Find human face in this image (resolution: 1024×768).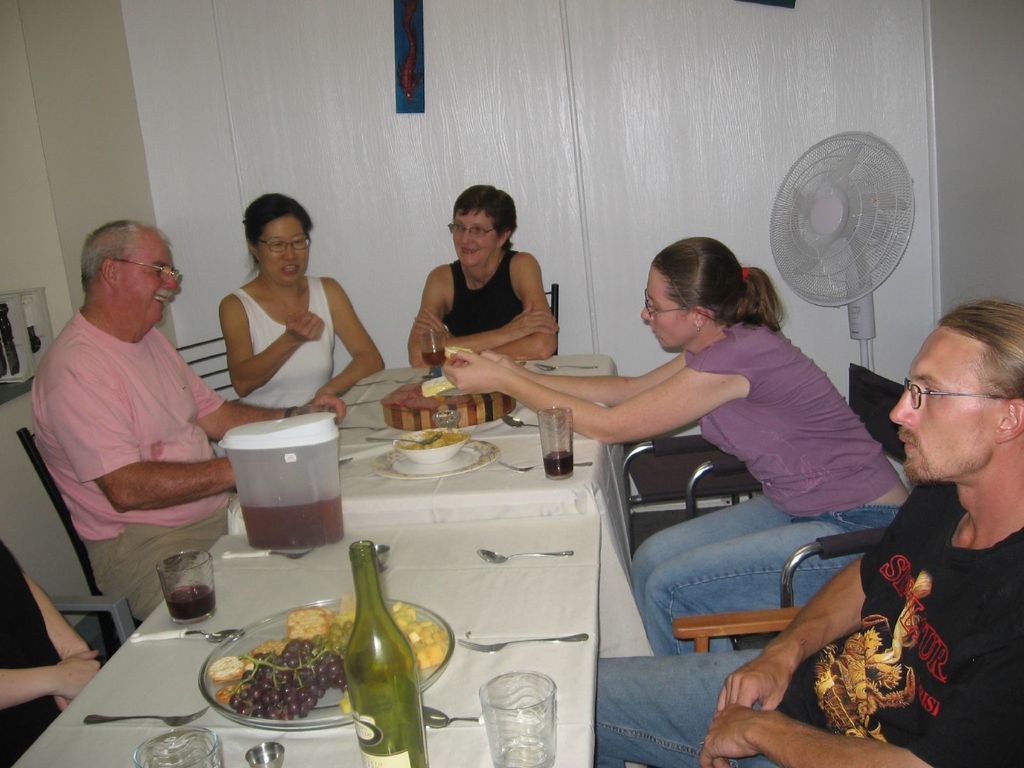
bbox=(638, 262, 694, 348).
